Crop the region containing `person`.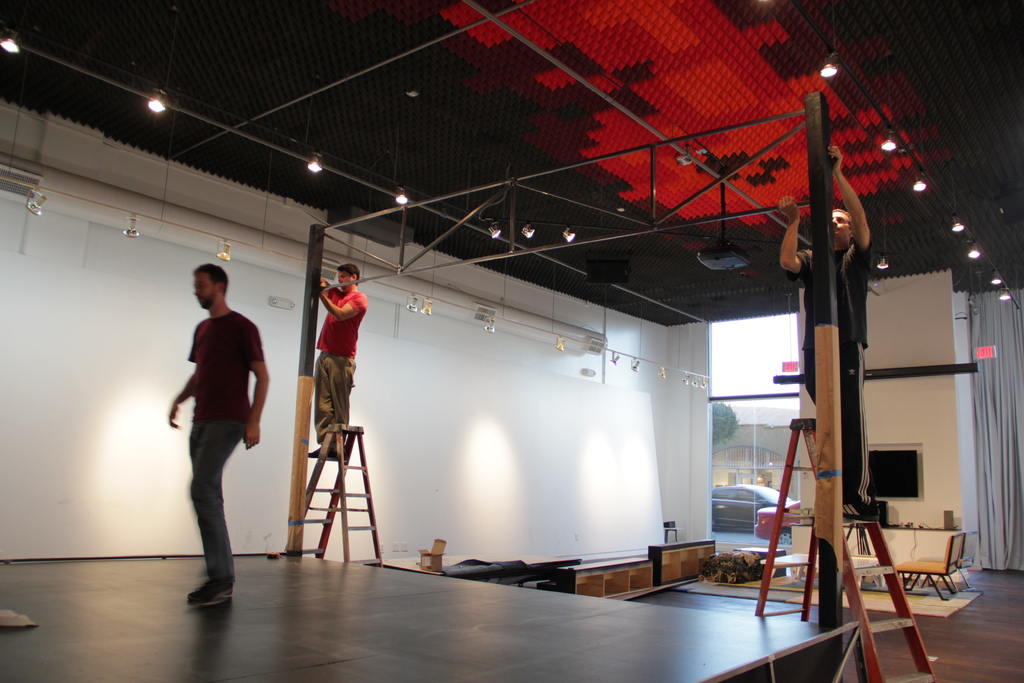
Crop region: box(310, 258, 366, 452).
